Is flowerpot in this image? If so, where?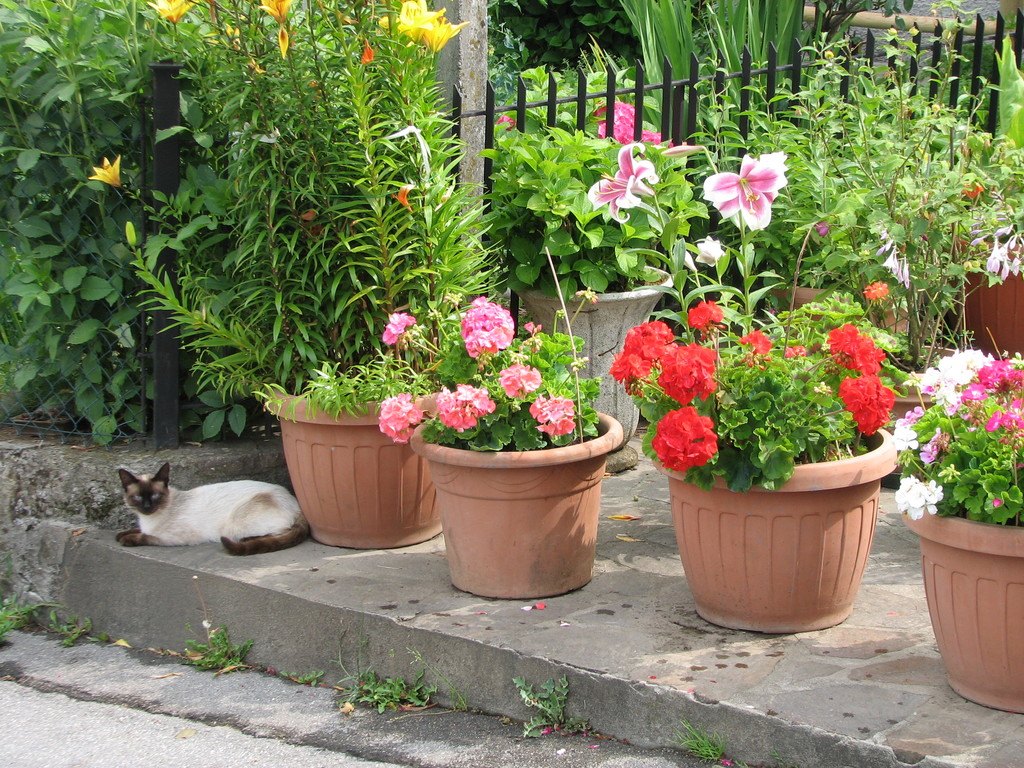
Yes, at {"x1": 264, "y1": 367, "x2": 443, "y2": 546}.
